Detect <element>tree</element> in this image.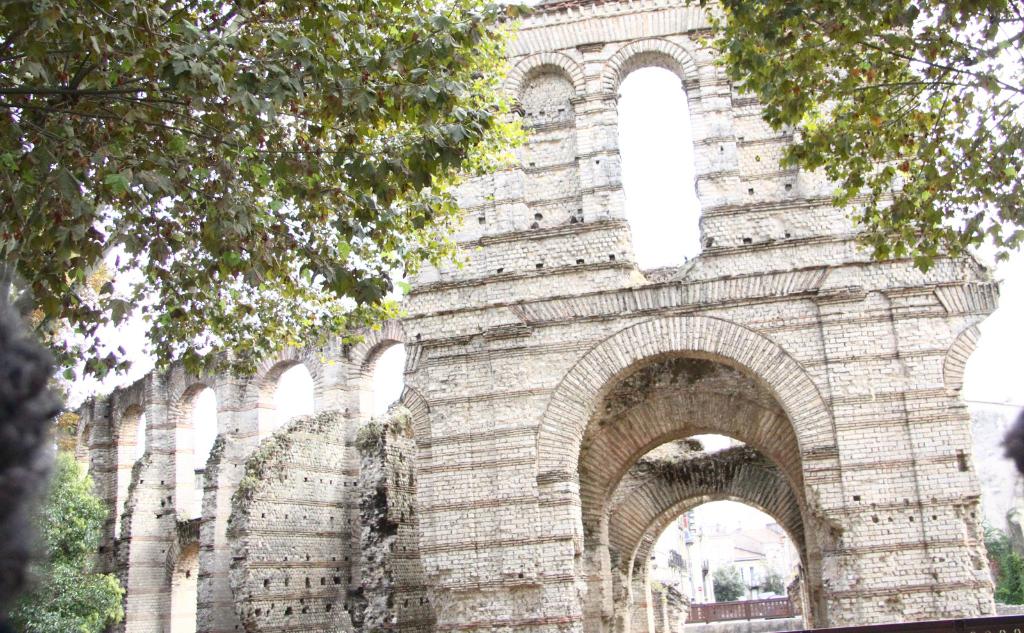
Detection: [left=9, top=449, right=125, bottom=632].
